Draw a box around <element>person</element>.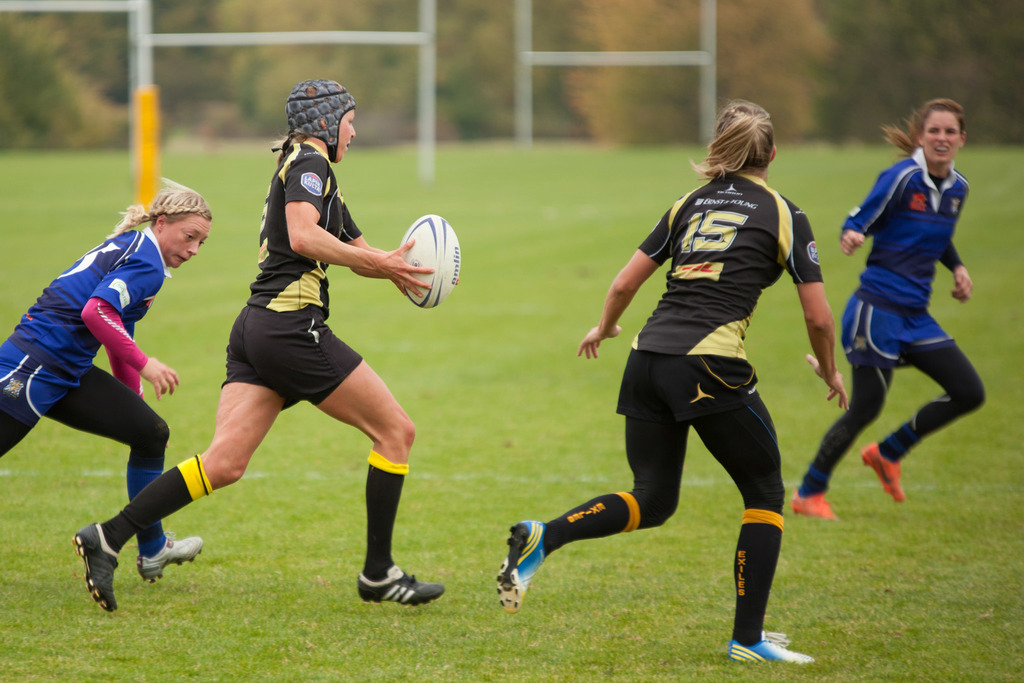
[left=497, top=100, right=851, bottom=664].
